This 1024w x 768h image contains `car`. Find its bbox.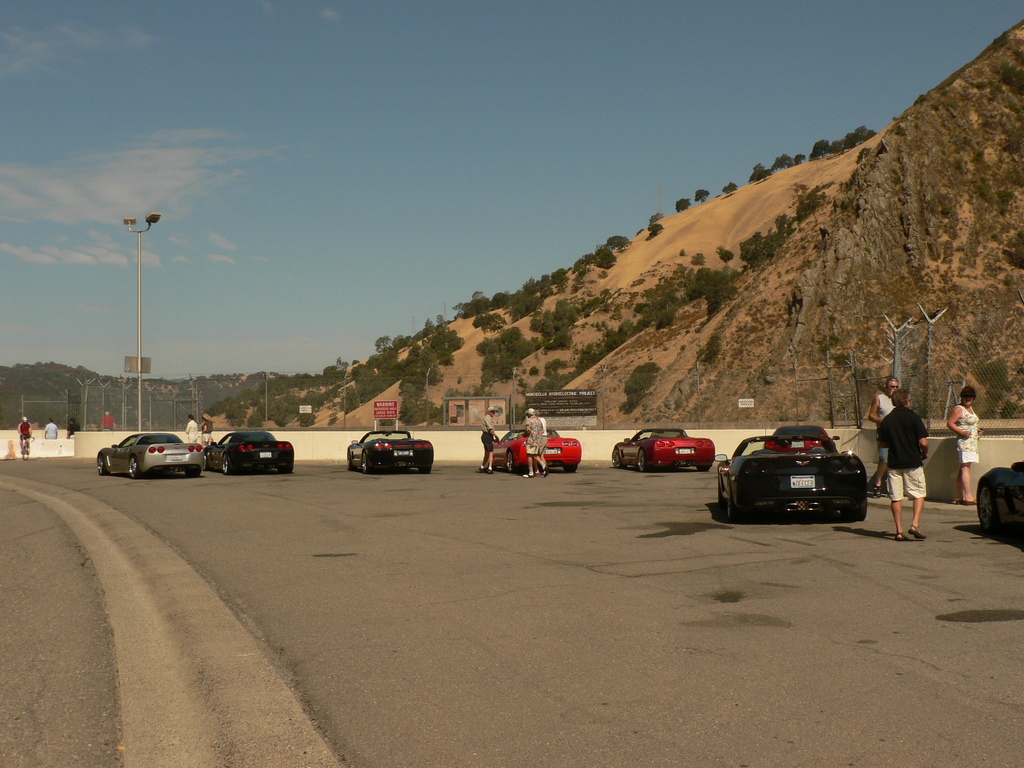
(x1=766, y1=421, x2=843, y2=452).
